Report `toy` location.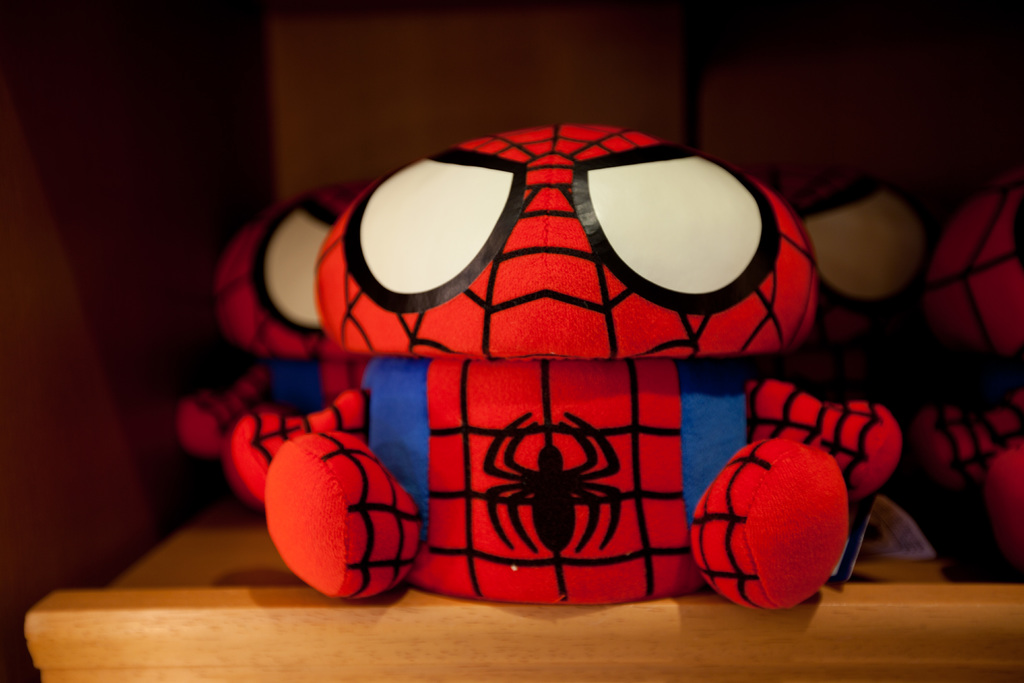
Report: locate(221, 136, 903, 631).
